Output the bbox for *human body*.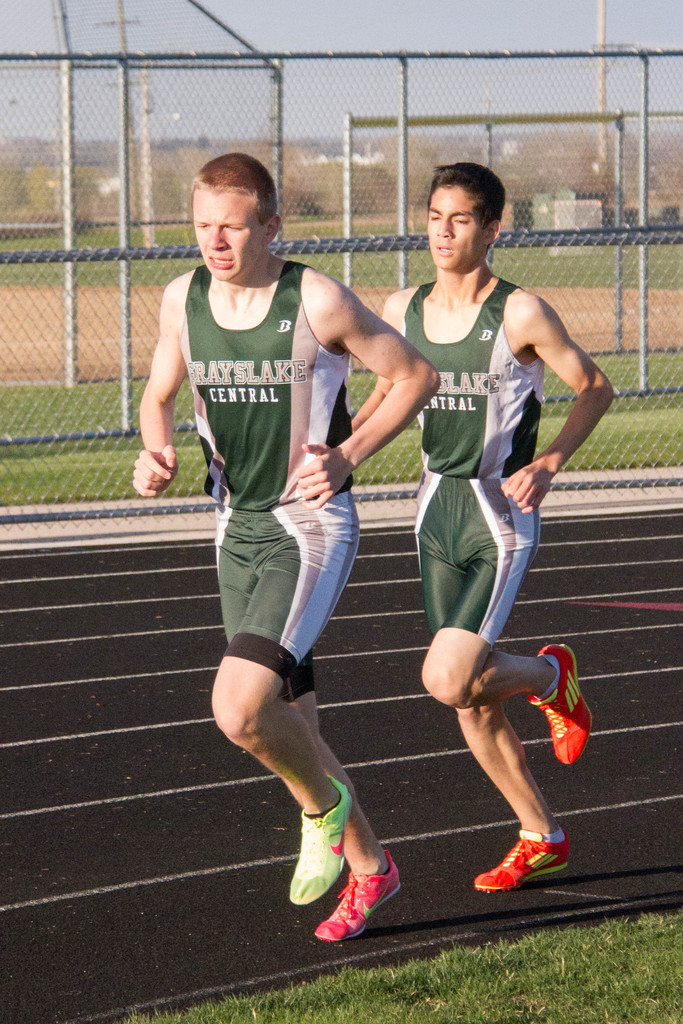
134,137,445,952.
